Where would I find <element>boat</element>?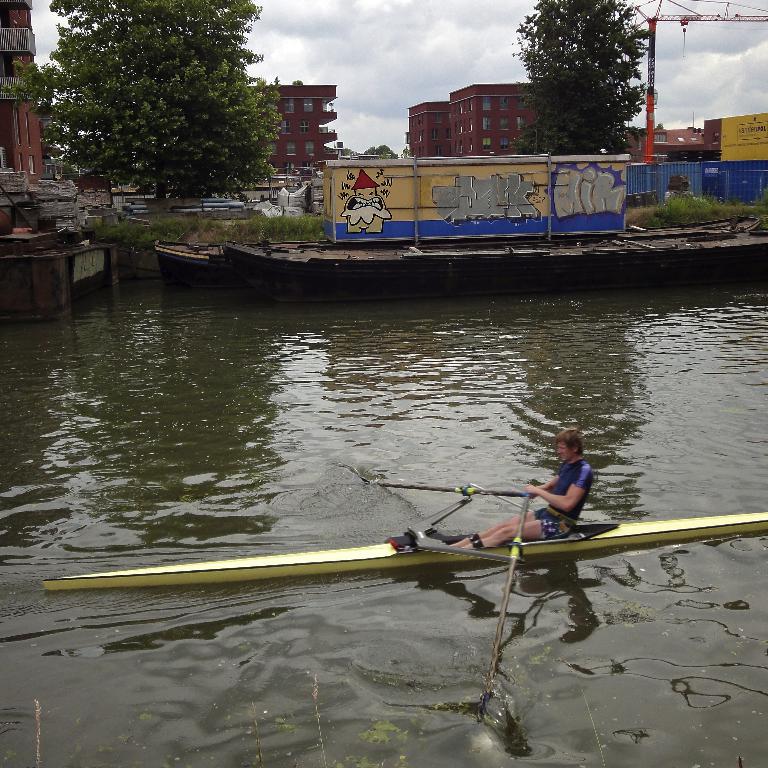
At BBox(154, 218, 762, 288).
